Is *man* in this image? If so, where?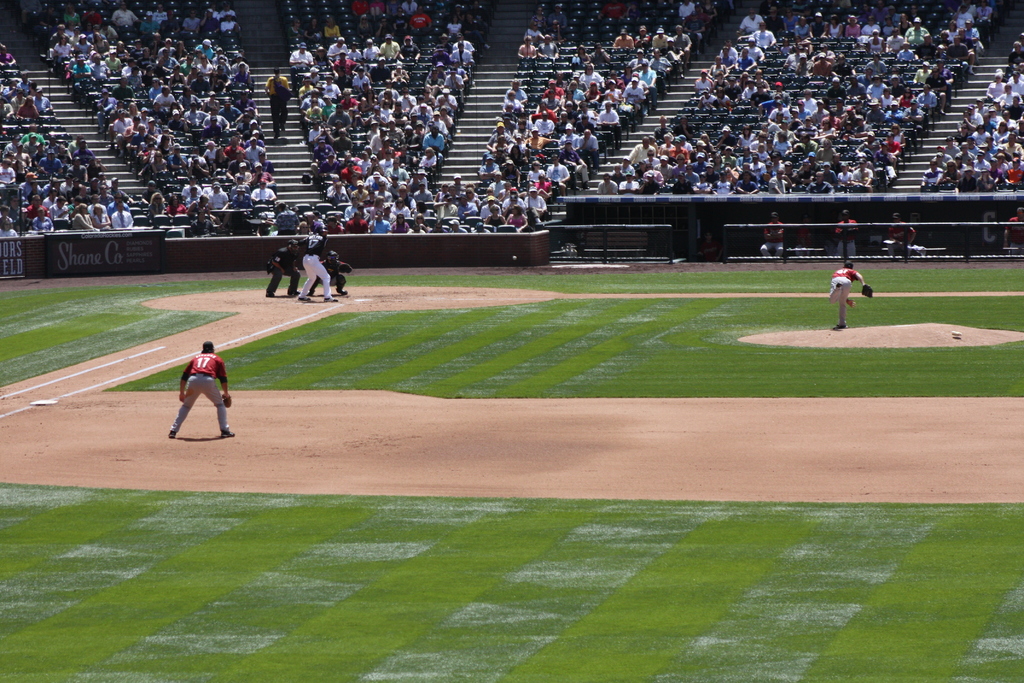
Yes, at 736 19 781 49.
